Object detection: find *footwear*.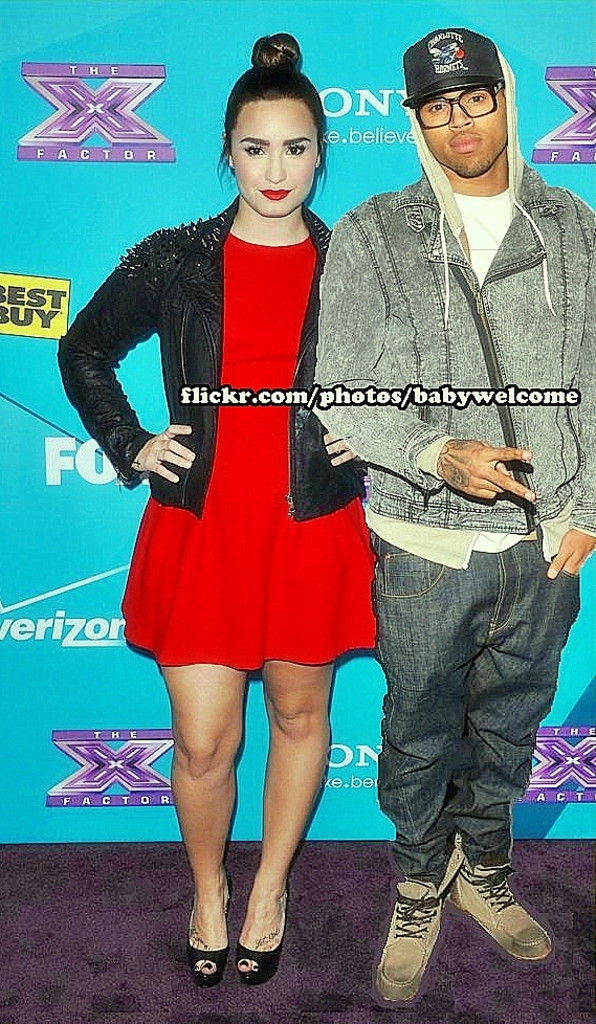
bbox=(190, 873, 230, 990).
